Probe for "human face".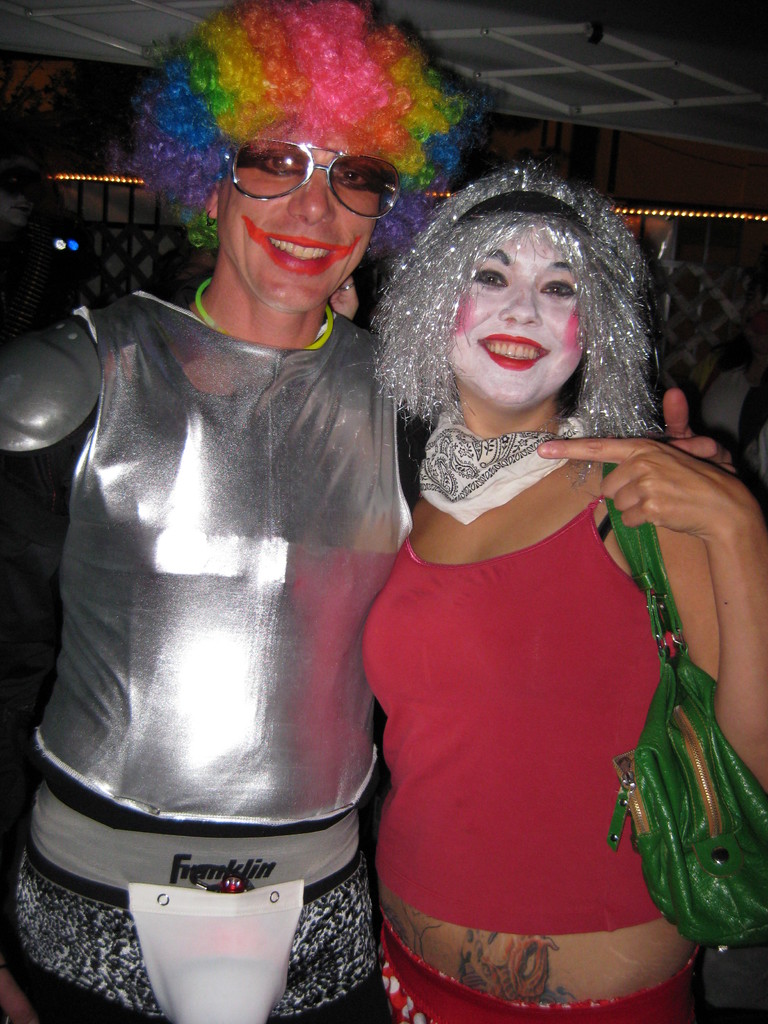
Probe result: <box>447,228,584,404</box>.
